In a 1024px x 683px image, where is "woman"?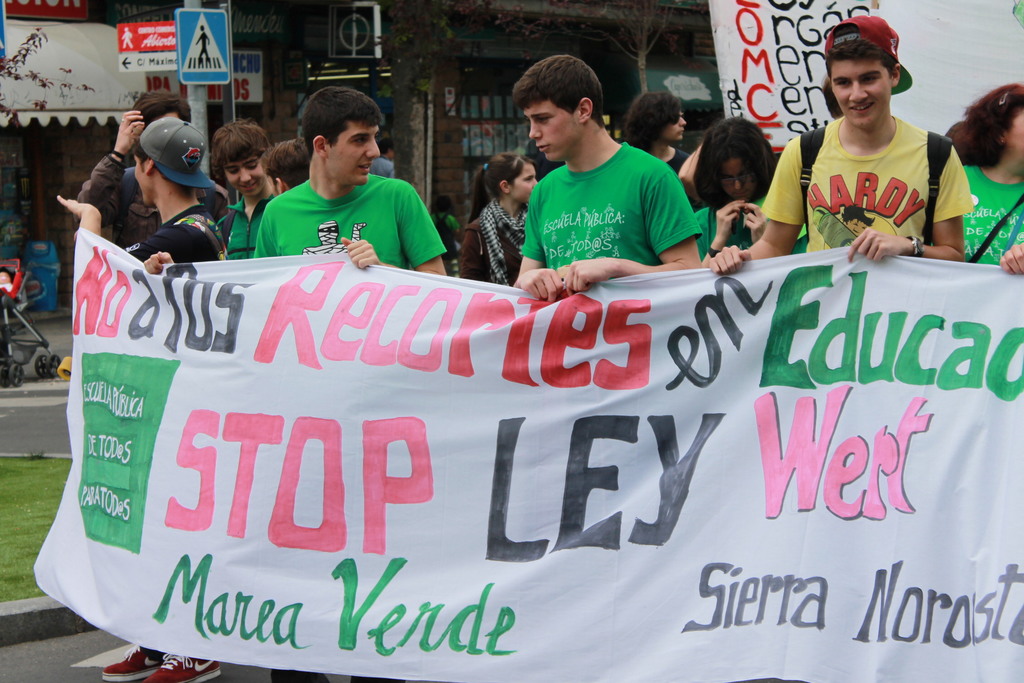
x1=626 y1=89 x2=691 y2=183.
